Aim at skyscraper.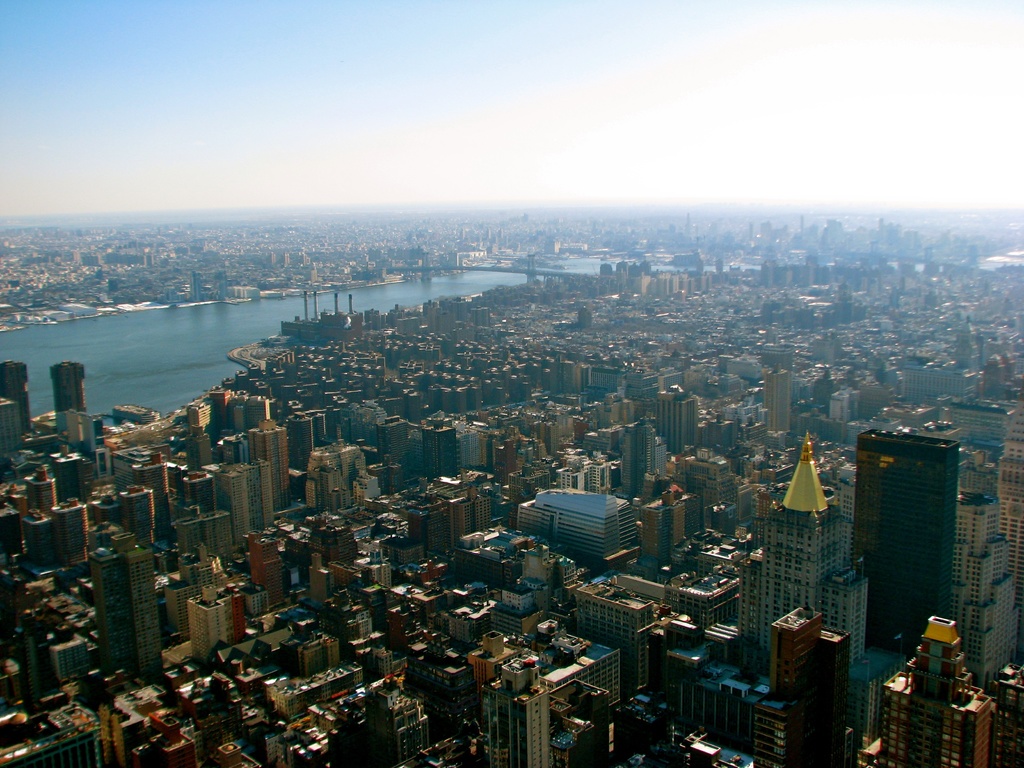
Aimed at crop(250, 530, 283, 607).
